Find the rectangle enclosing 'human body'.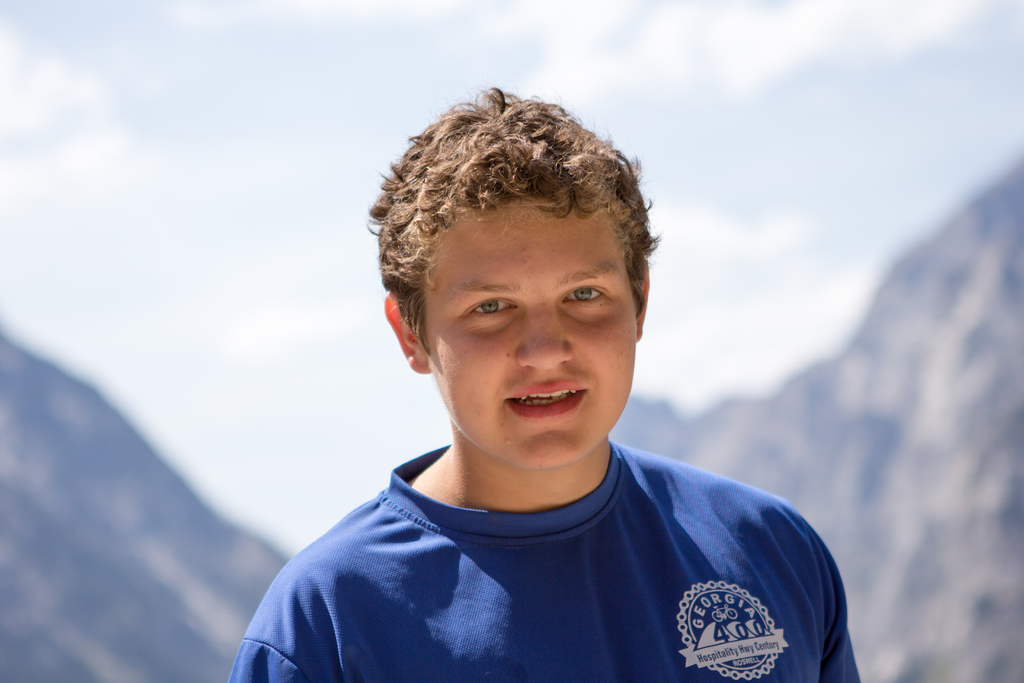
(230,87,867,682).
